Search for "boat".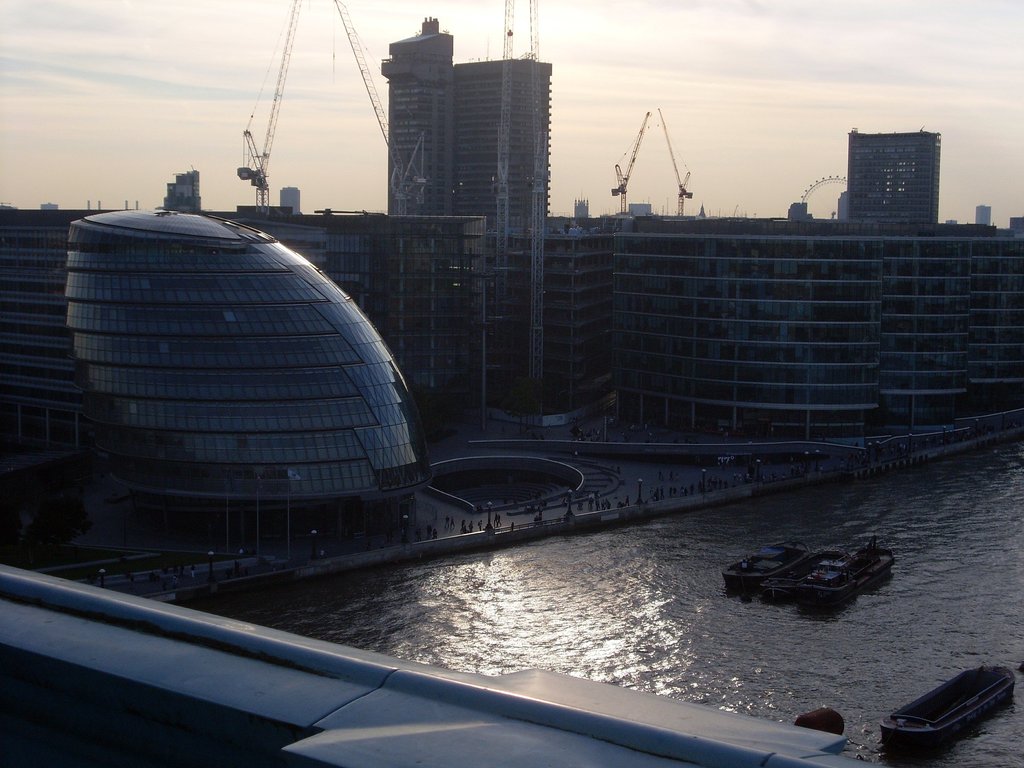
Found at bbox(798, 538, 892, 607).
